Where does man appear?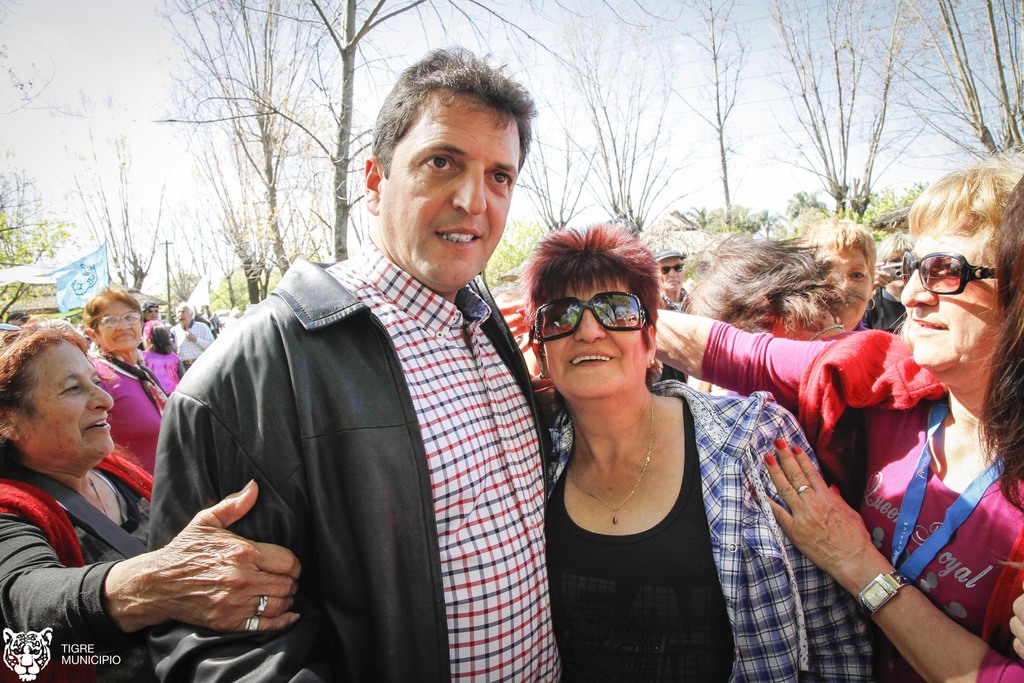
Appears at <region>653, 247, 696, 383</region>.
